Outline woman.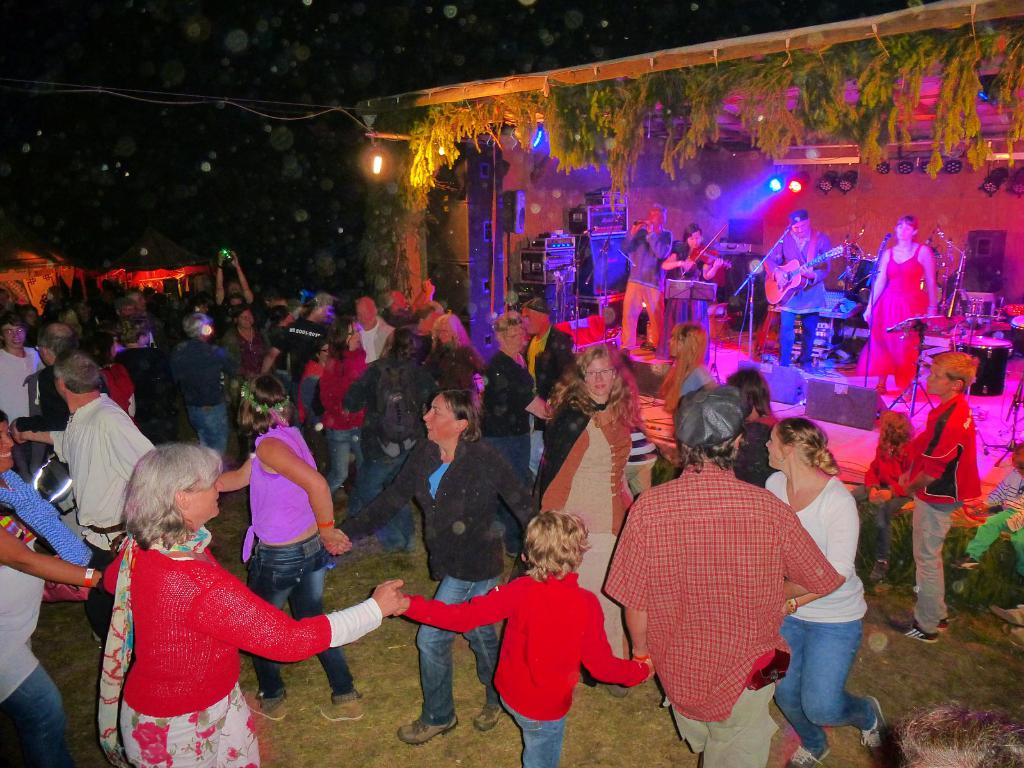
Outline: bbox=(104, 437, 404, 767).
